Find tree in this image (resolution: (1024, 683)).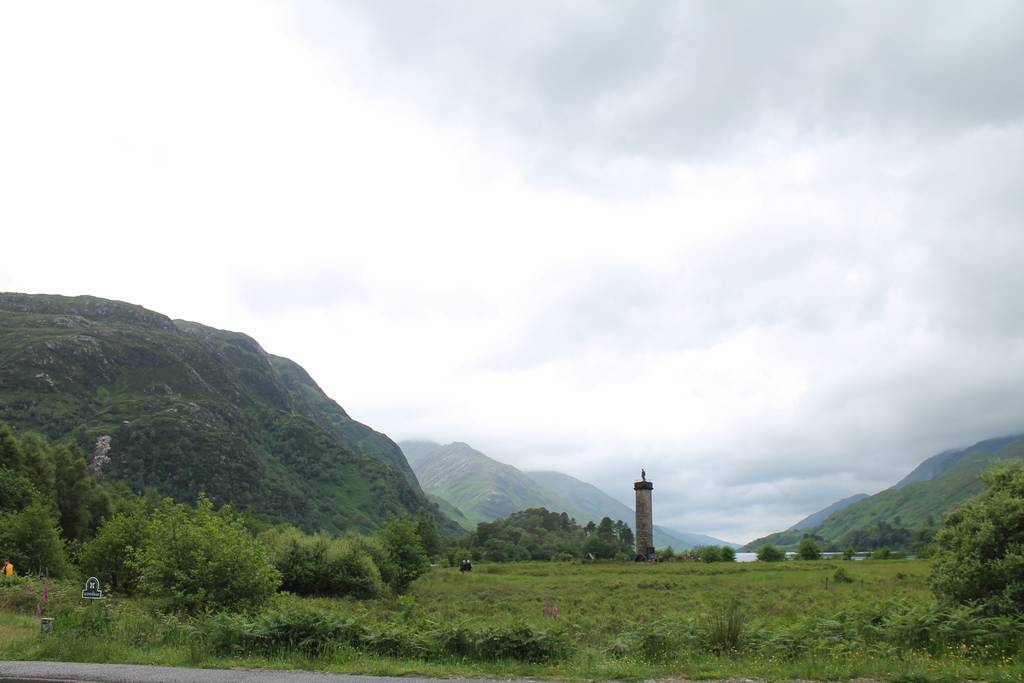
931, 454, 1023, 638.
